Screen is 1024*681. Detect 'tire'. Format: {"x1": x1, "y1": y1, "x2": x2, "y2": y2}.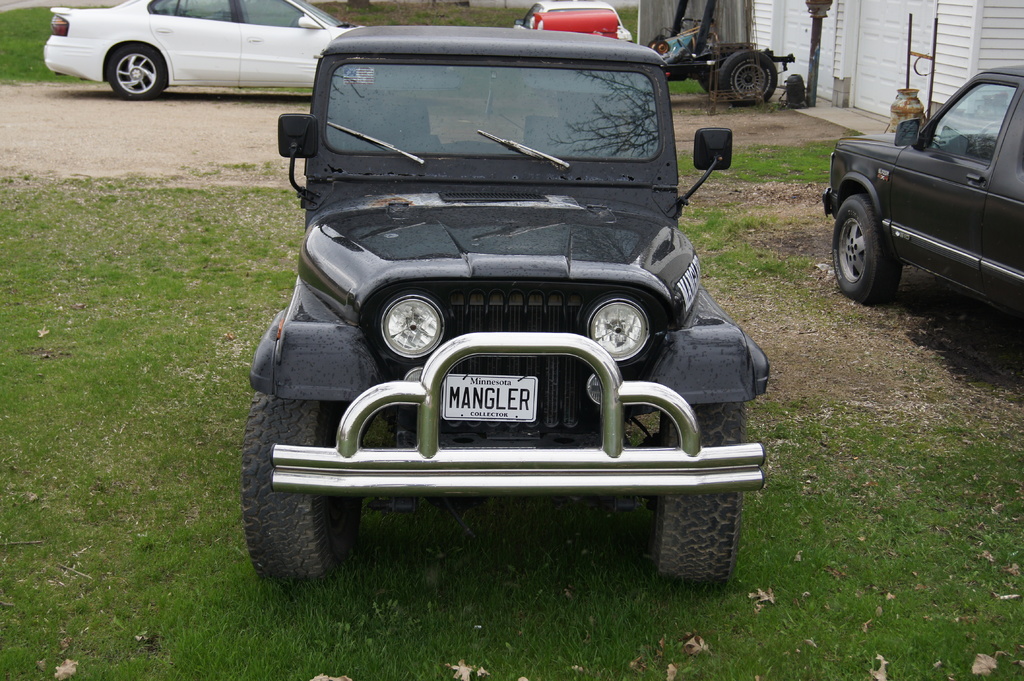
{"x1": 657, "y1": 399, "x2": 749, "y2": 589}.
